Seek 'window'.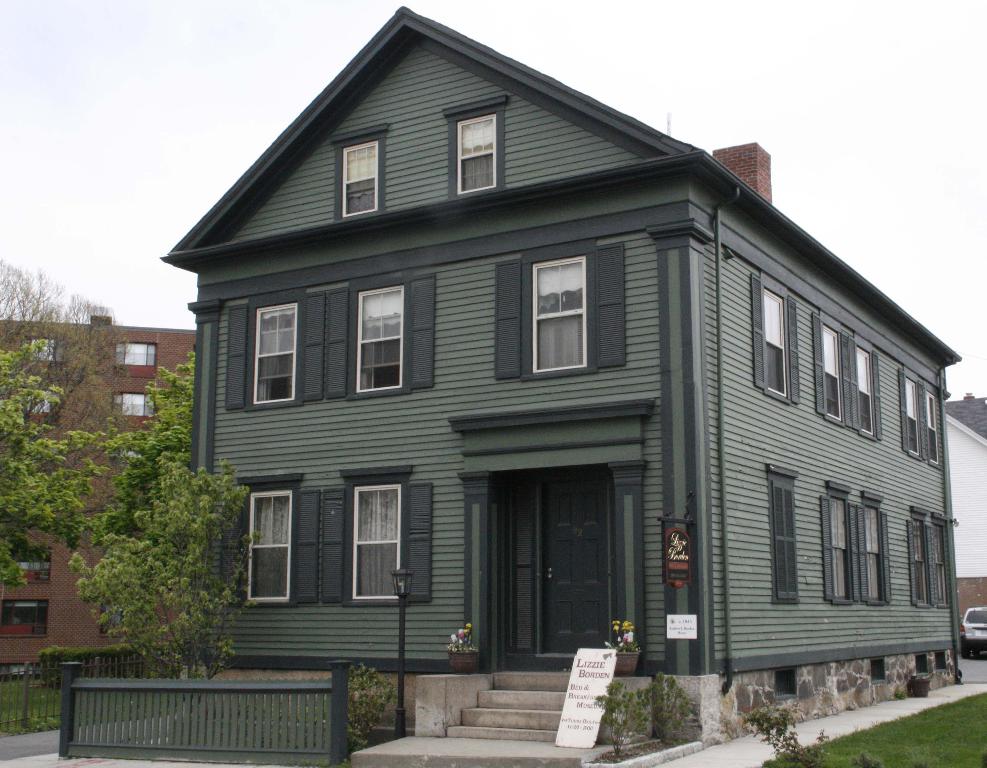
(left=489, top=235, right=629, bottom=380).
